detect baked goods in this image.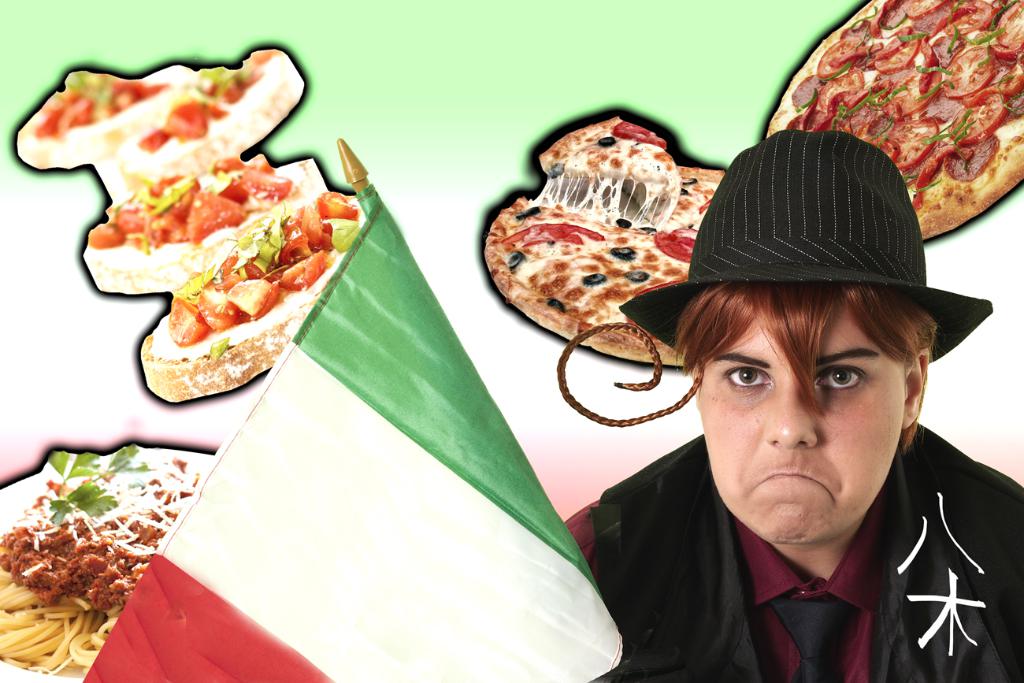
Detection: 14,45,359,403.
